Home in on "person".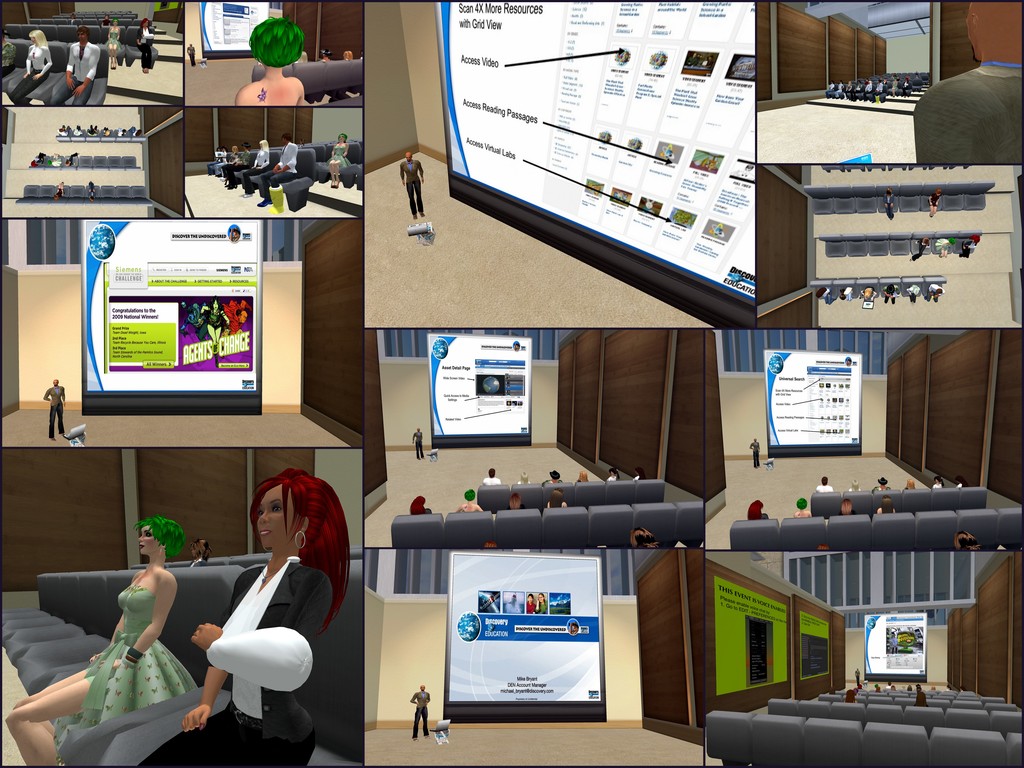
Homed in at rect(632, 526, 660, 547).
